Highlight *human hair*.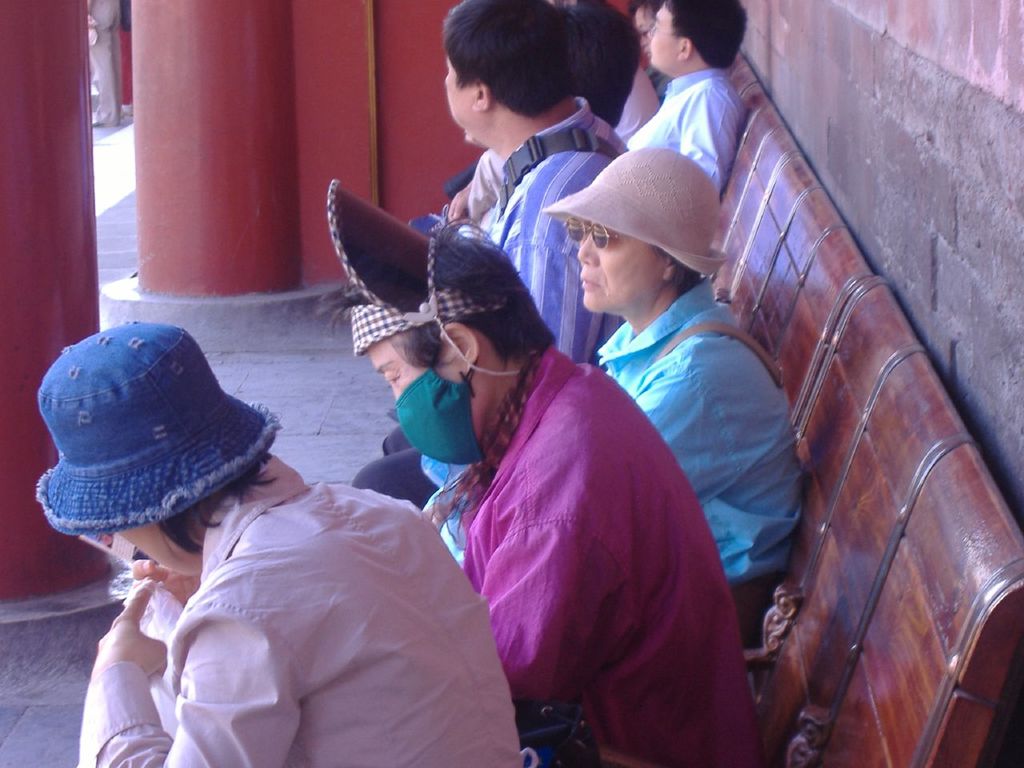
Highlighted region: 667 0 746 69.
